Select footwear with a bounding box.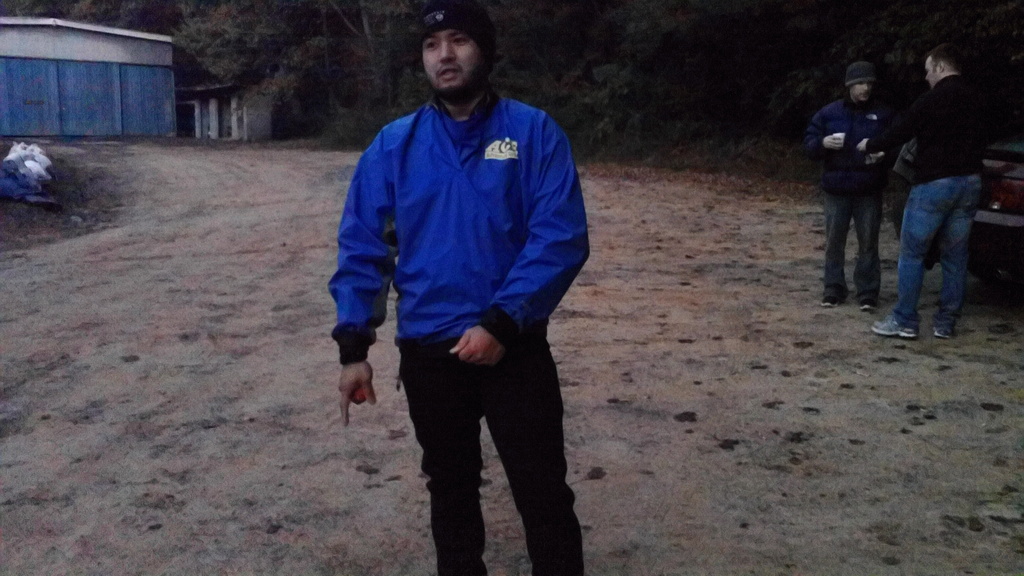
[left=814, top=288, right=844, bottom=312].
